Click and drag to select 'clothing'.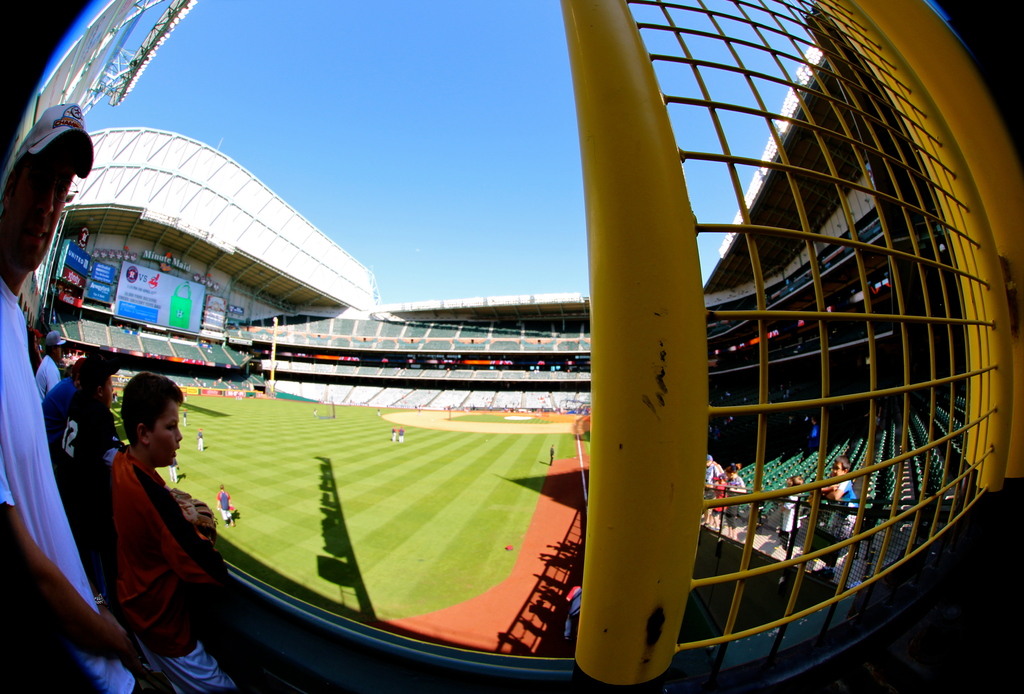
Selection: region(36, 354, 61, 404).
